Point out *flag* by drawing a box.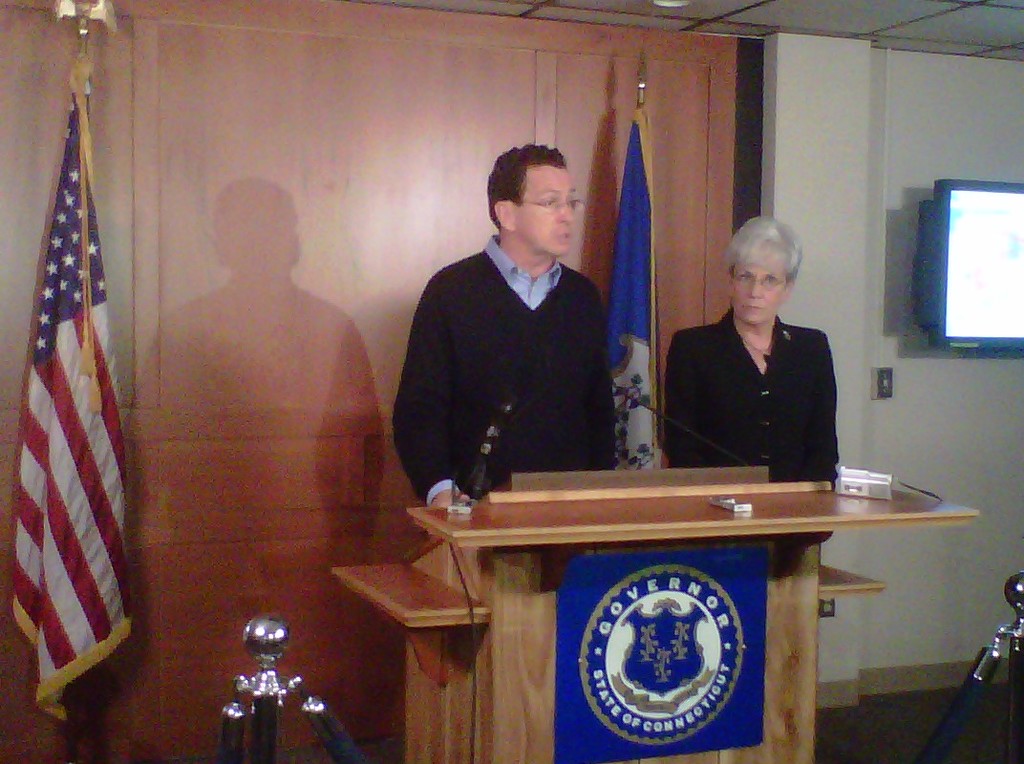
<bbox>606, 102, 659, 469</bbox>.
